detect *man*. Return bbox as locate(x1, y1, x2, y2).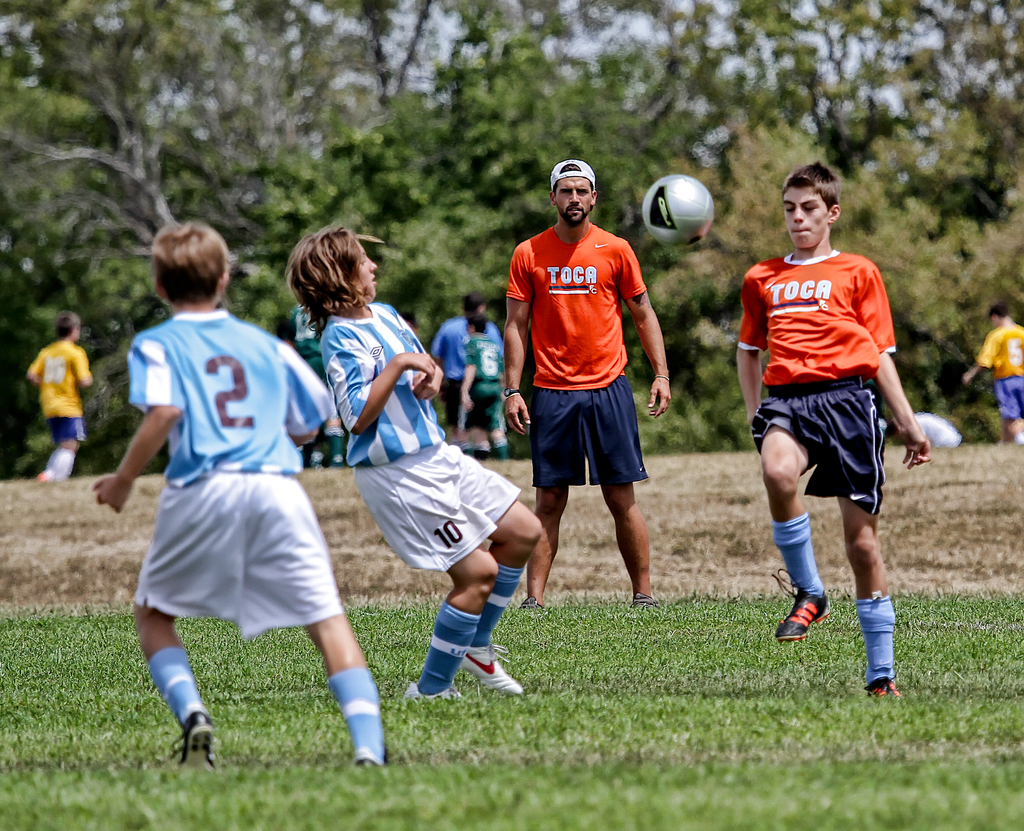
locate(735, 158, 928, 699).
